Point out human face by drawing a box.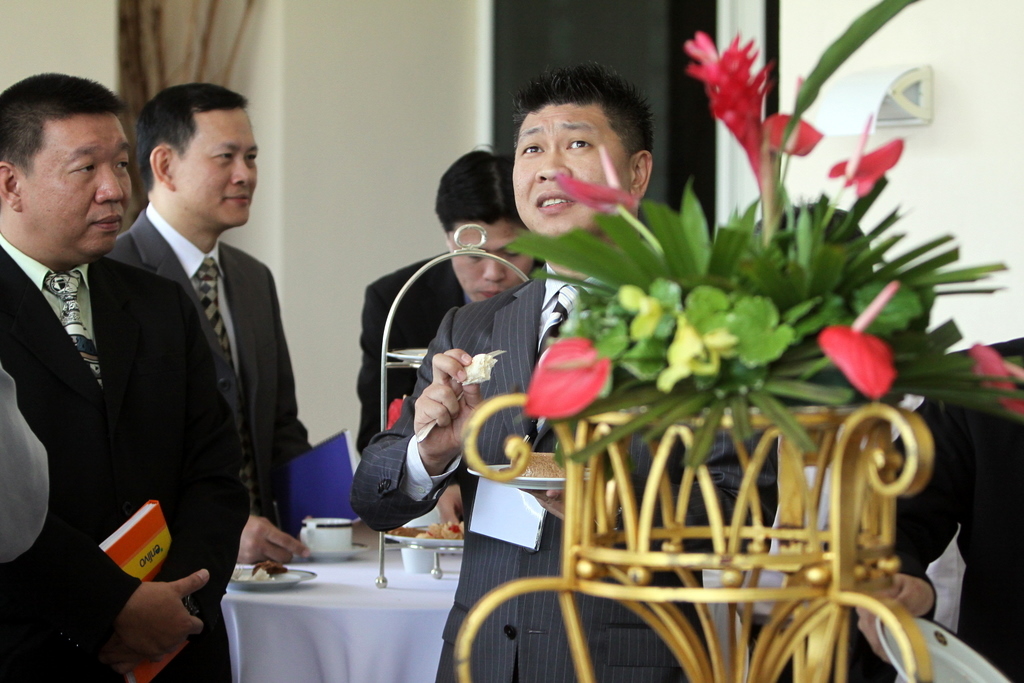
detection(170, 107, 258, 228).
